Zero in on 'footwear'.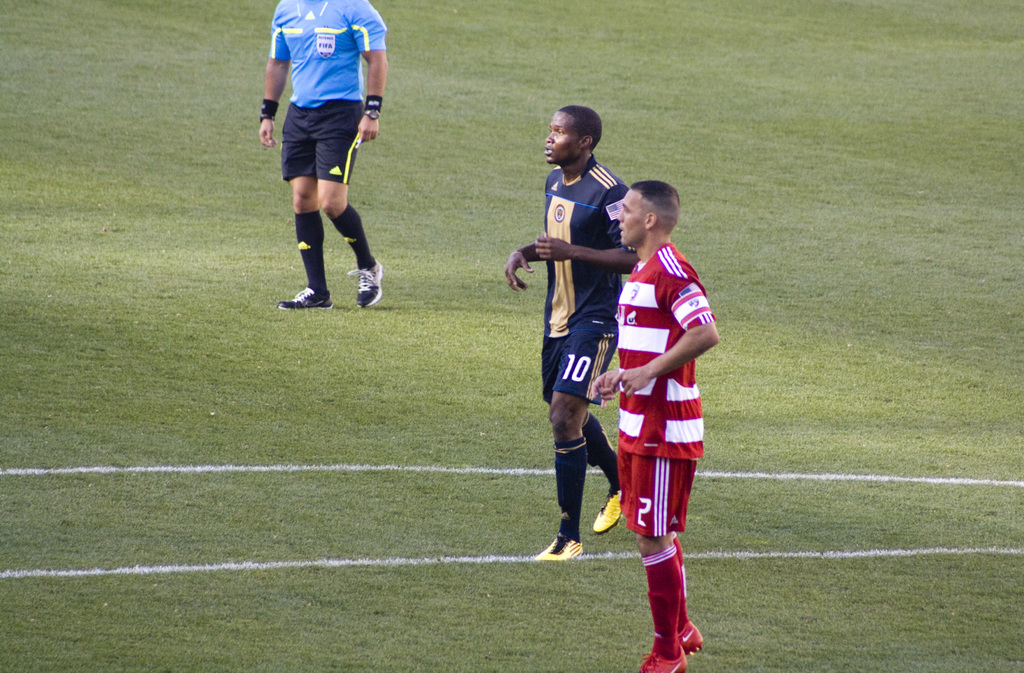
Zeroed in: (348,259,385,308).
